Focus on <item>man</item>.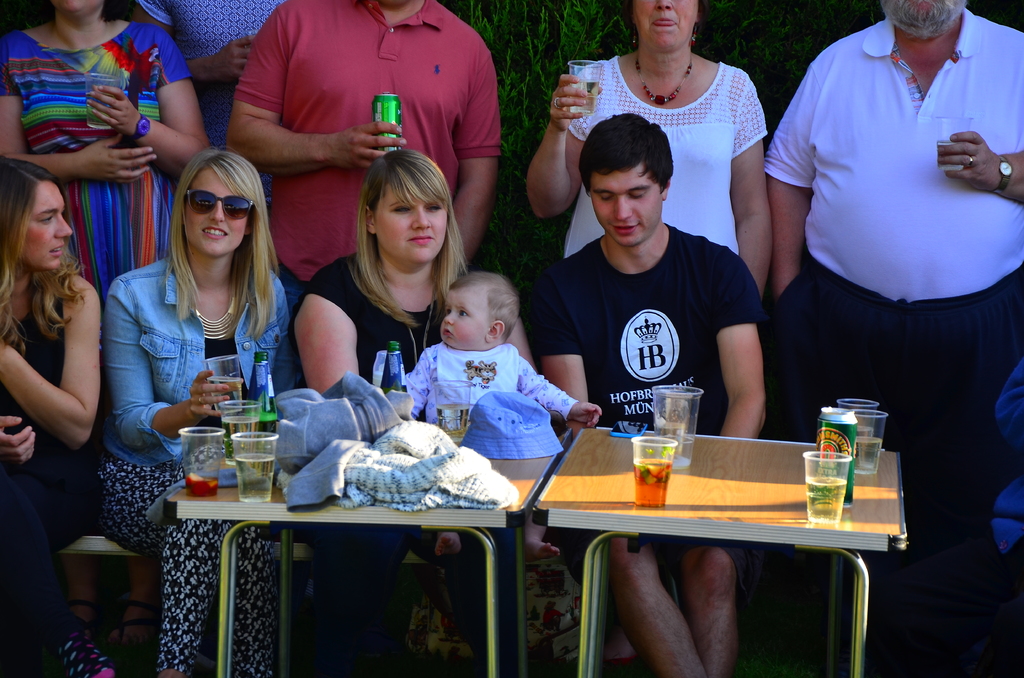
Focused at 218,0,504,316.
